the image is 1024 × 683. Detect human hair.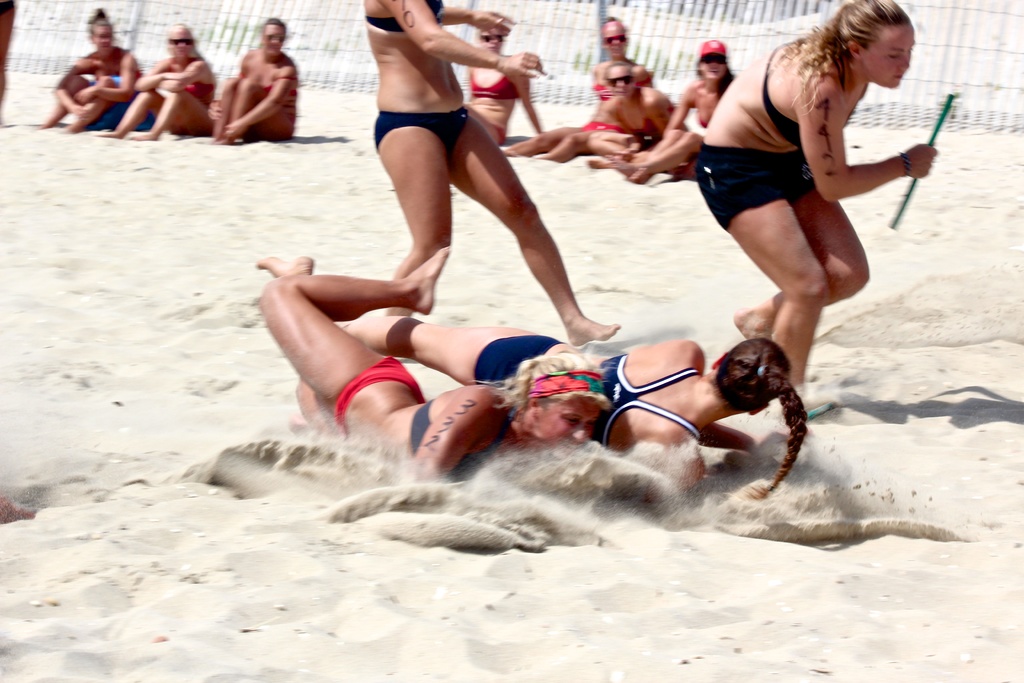
Detection: (84,4,109,24).
